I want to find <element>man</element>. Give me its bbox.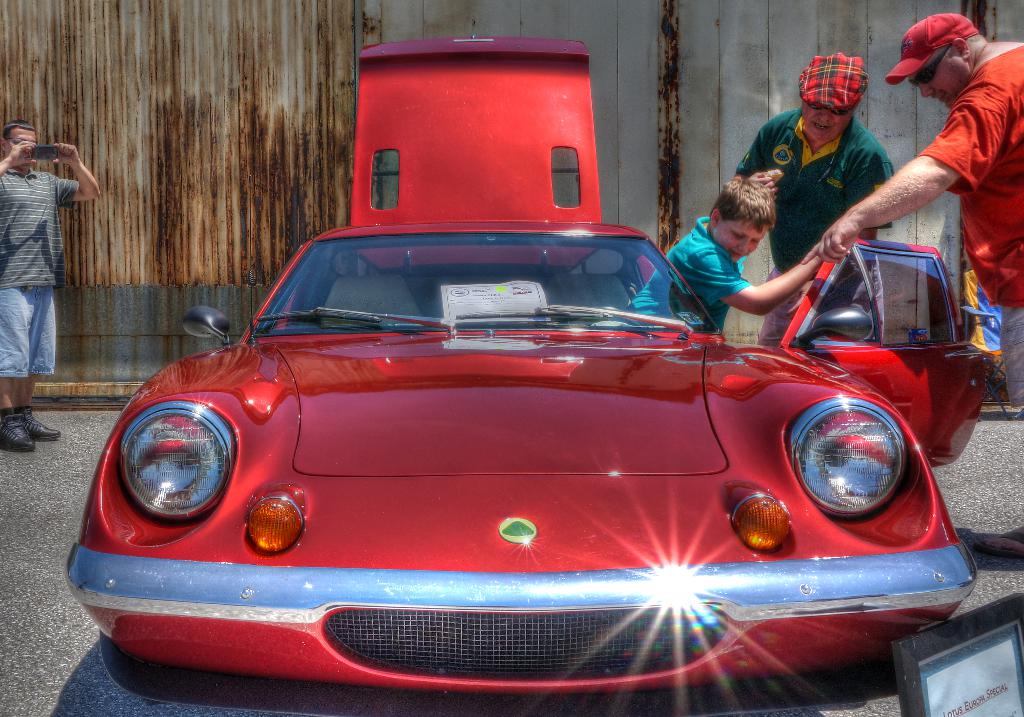
locate(801, 9, 1023, 561).
